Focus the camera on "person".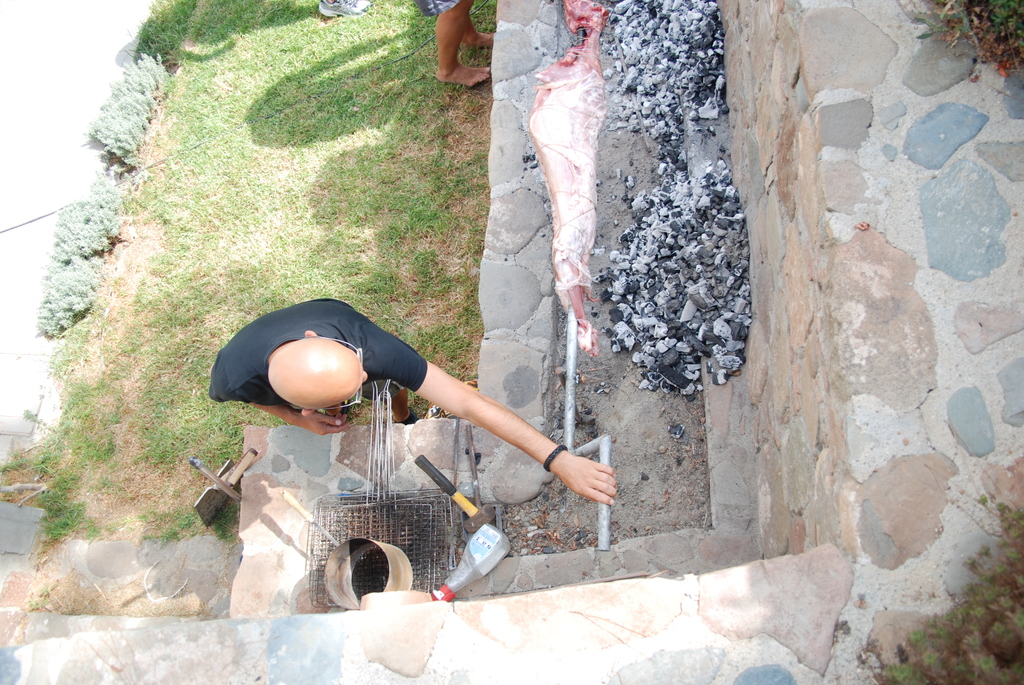
Focus region: {"x1": 202, "y1": 297, "x2": 618, "y2": 508}.
